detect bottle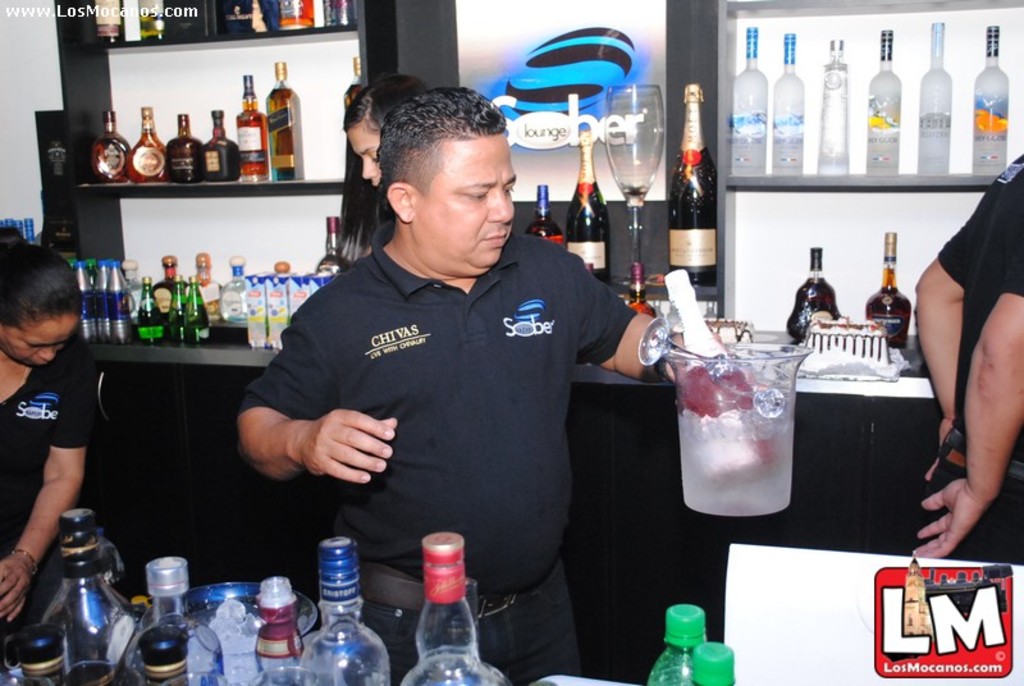
Rect(567, 129, 613, 283)
